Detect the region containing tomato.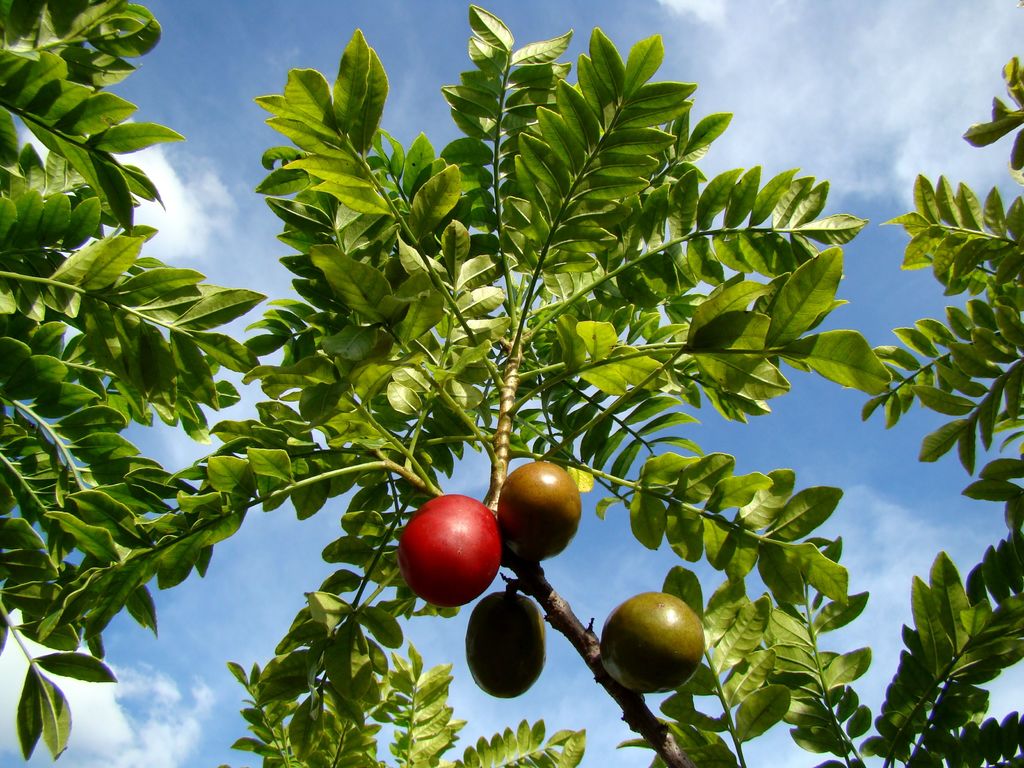
pyautogui.locateOnScreen(593, 589, 708, 698).
